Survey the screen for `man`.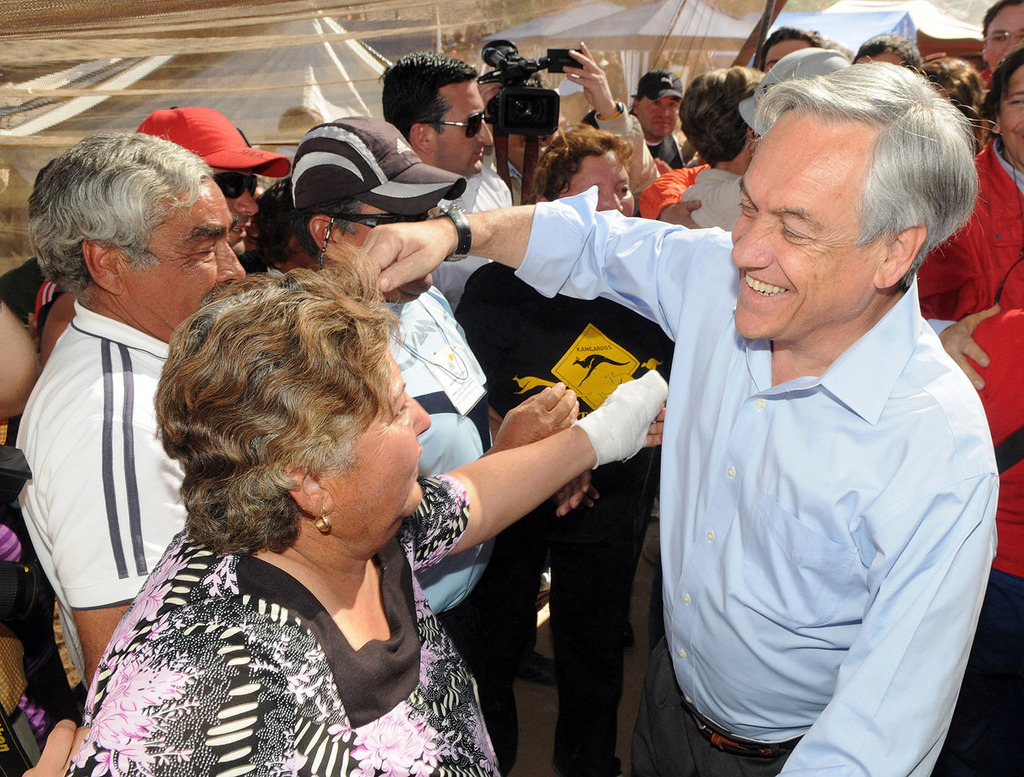
Survey found: {"left": 8, "top": 127, "right": 246, "bottom": 694}.
